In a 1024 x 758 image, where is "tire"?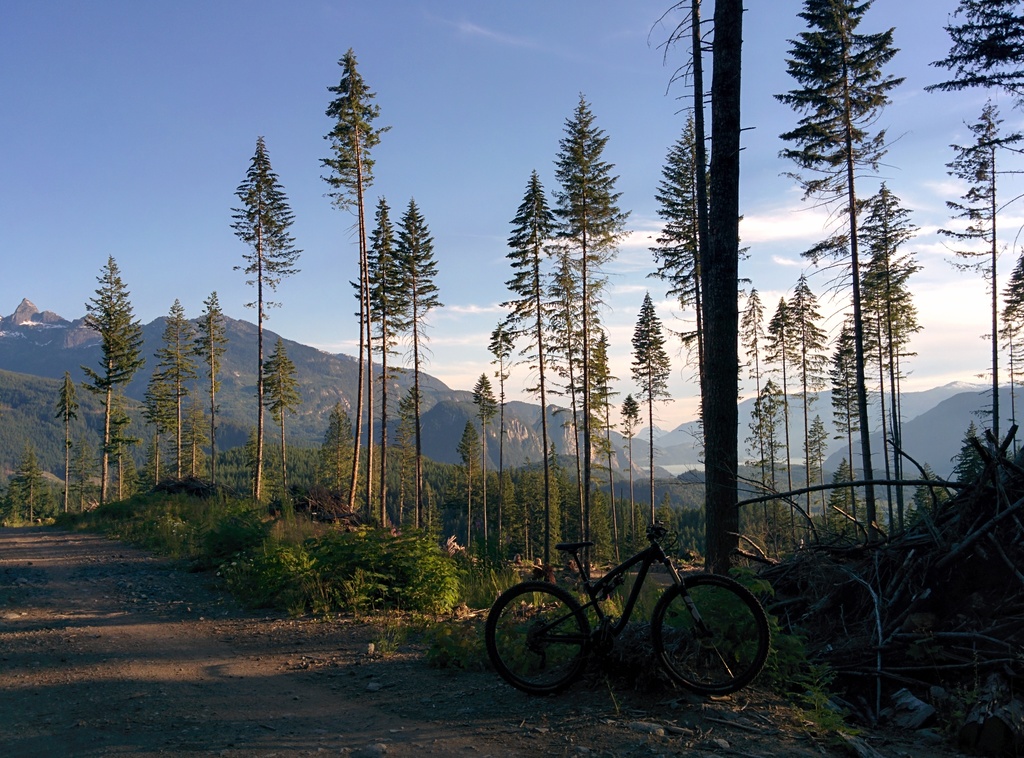
left=651, top=572, right=772, bottom=695.
